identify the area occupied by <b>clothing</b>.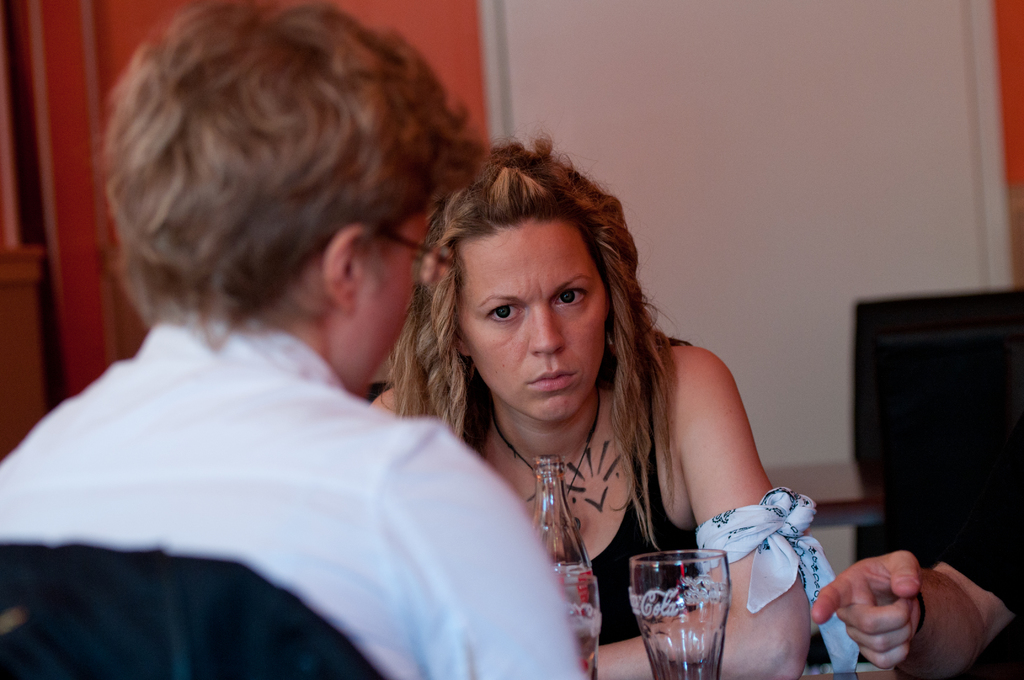
Area: (x1=0, y1=310, x2=590, y2=679).
